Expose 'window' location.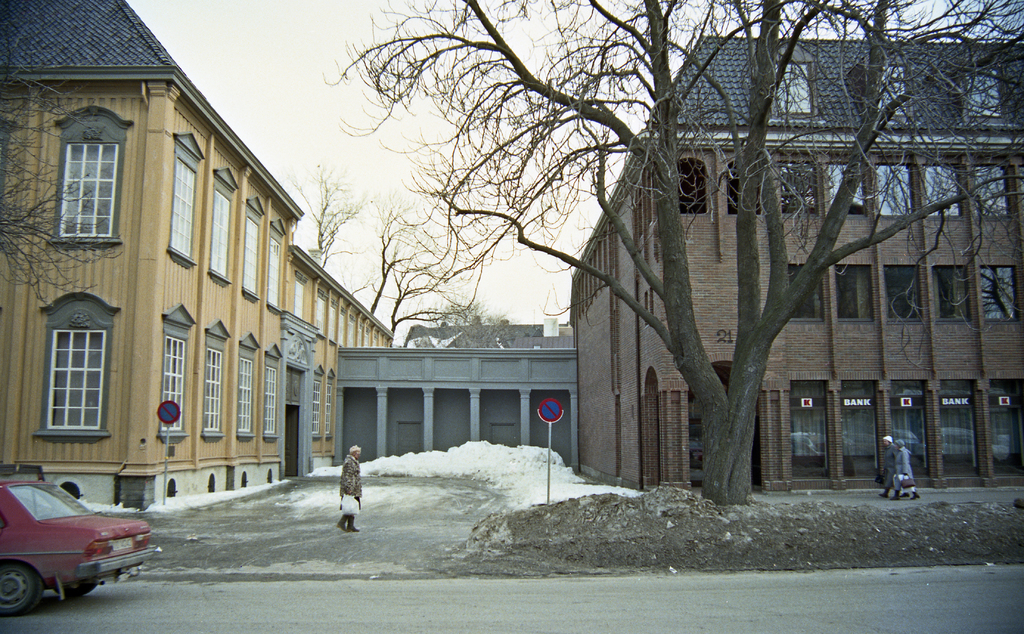
Exposed at locate(837, 263, 880, 330).
